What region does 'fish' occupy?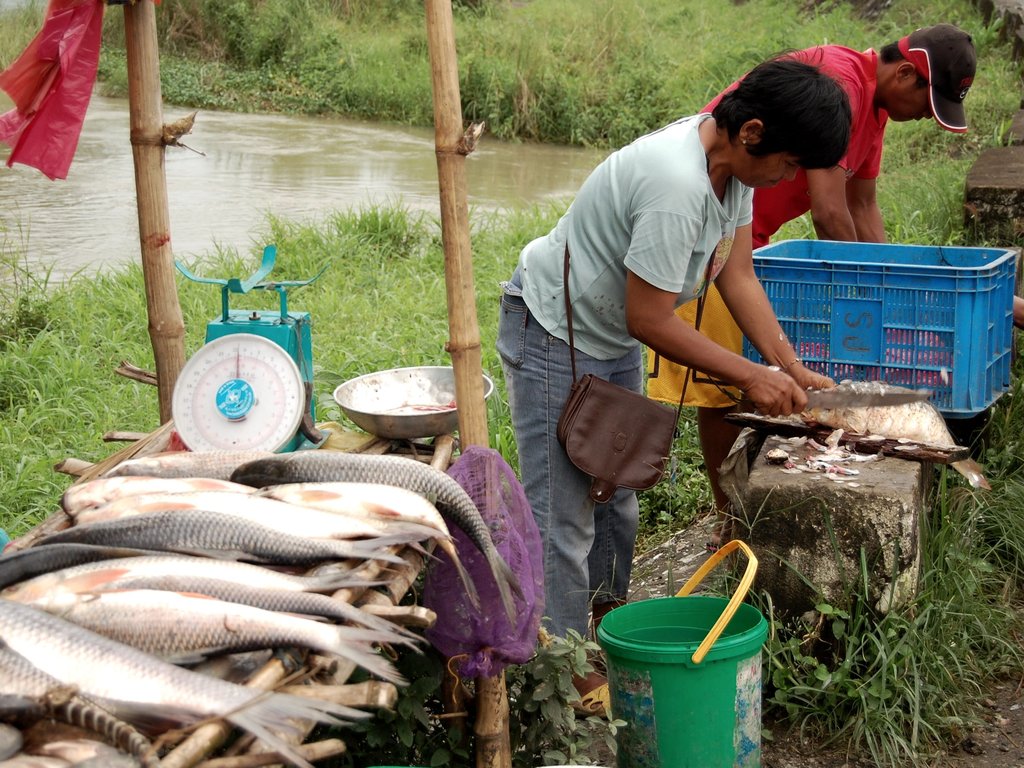
box=[229, 446, 523, 625].
